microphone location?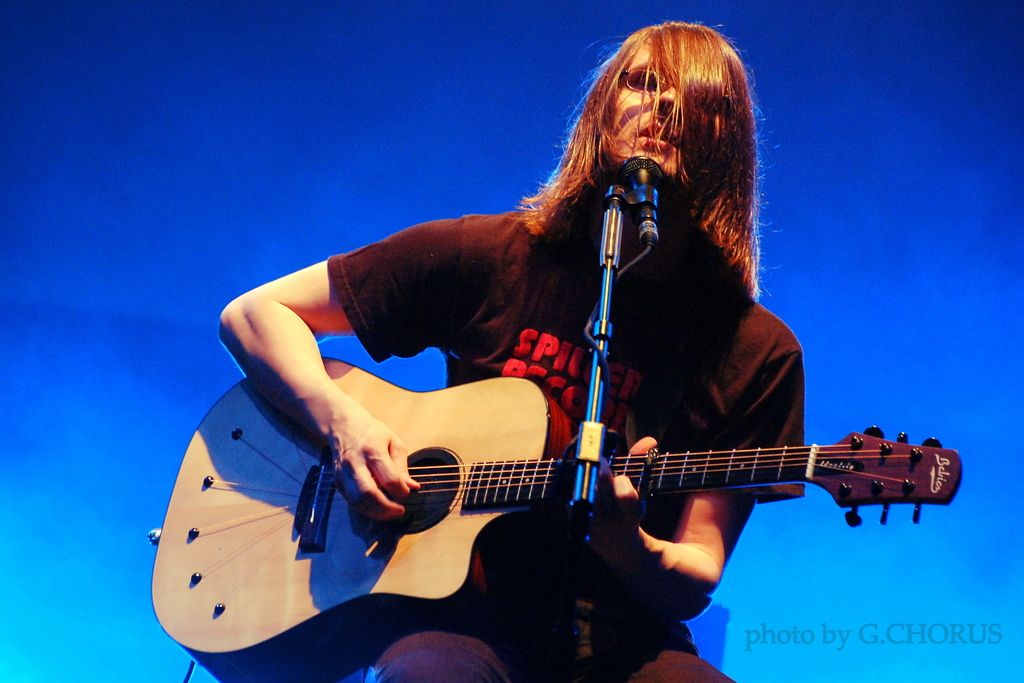
x1=625, y1=154, x2=668, y2=250
